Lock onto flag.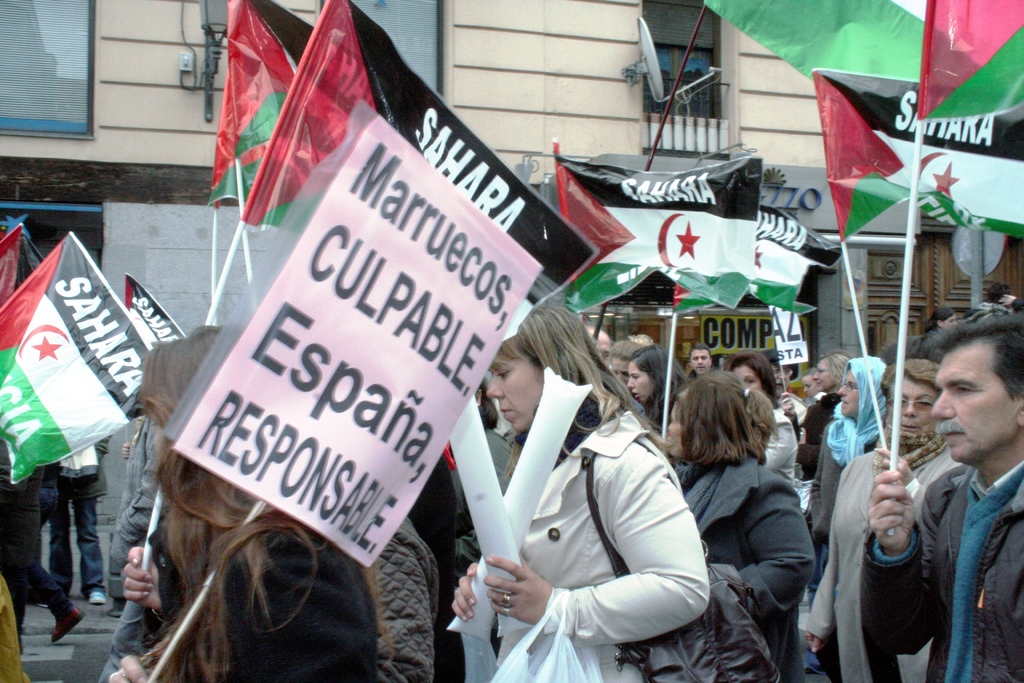
Locked: [203, 0, 324, 215].
